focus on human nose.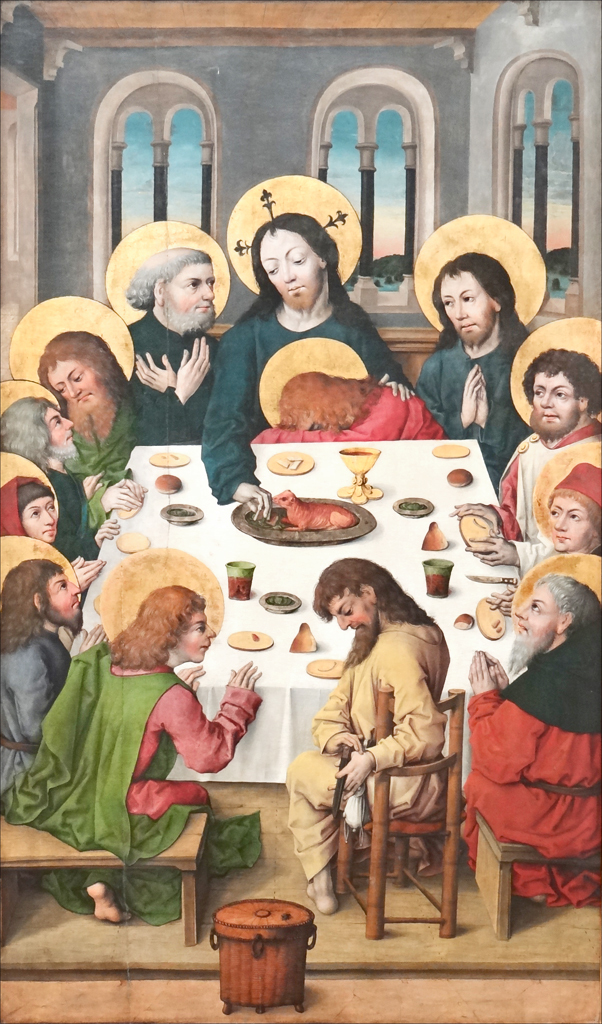
Focused at BBox(537, 389, 555, 409).
